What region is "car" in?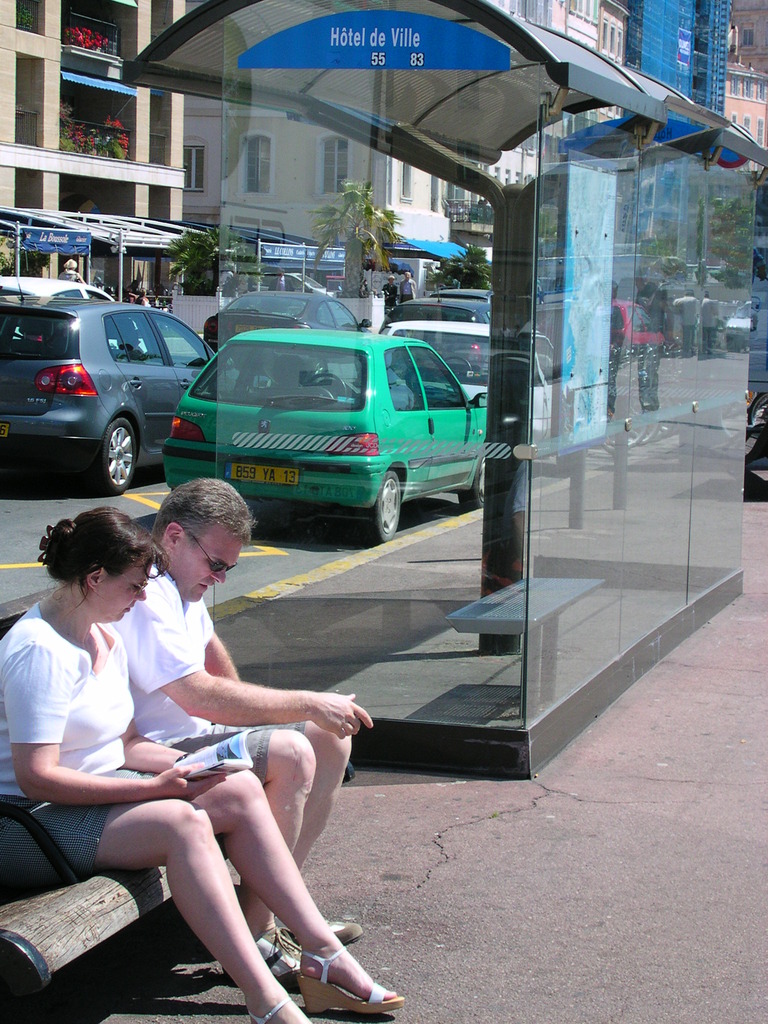
bbox(723, 300, 751, 350).
